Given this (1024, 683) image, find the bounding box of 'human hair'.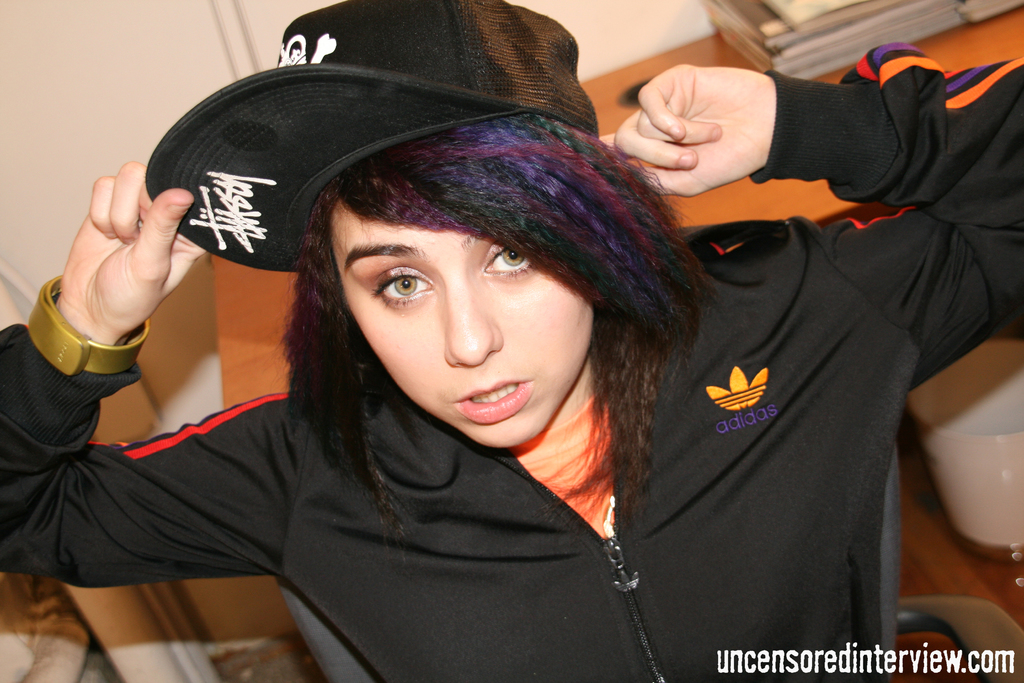
295 90 681 493.
